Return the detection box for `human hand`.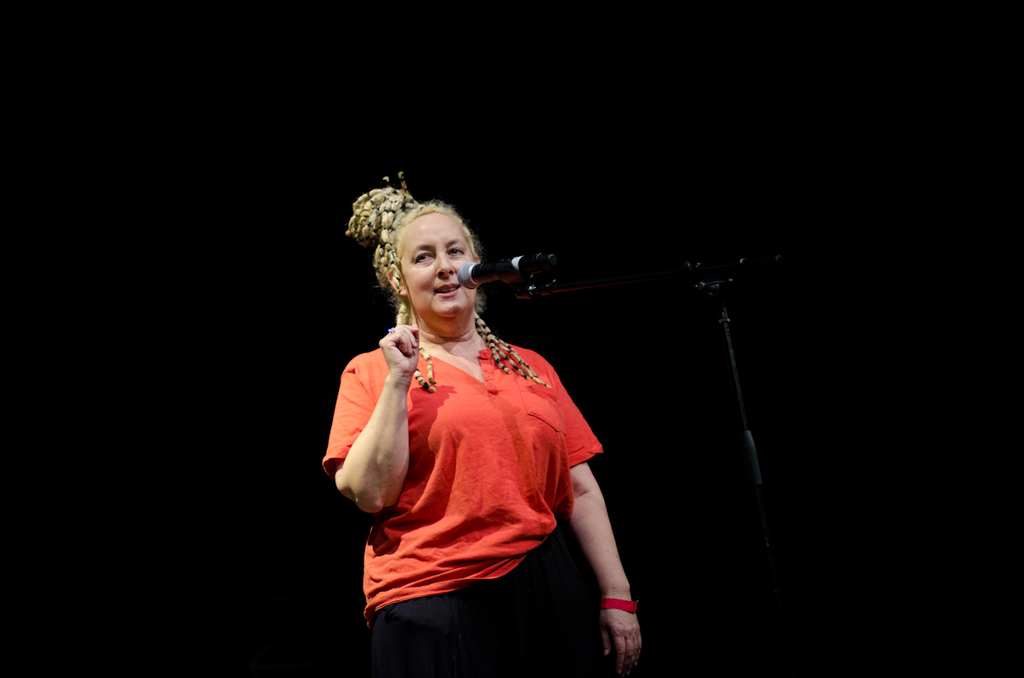
<bbox>601, 574, 653, 668</bbox>.
